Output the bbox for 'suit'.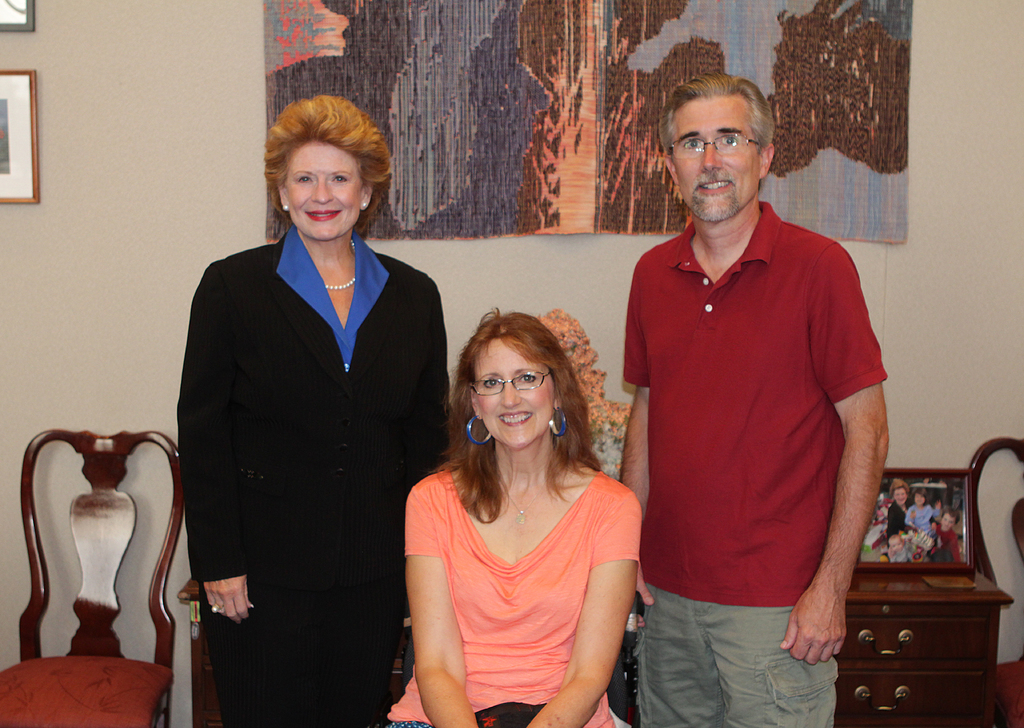
select_region(166, 128, 445, 725).
